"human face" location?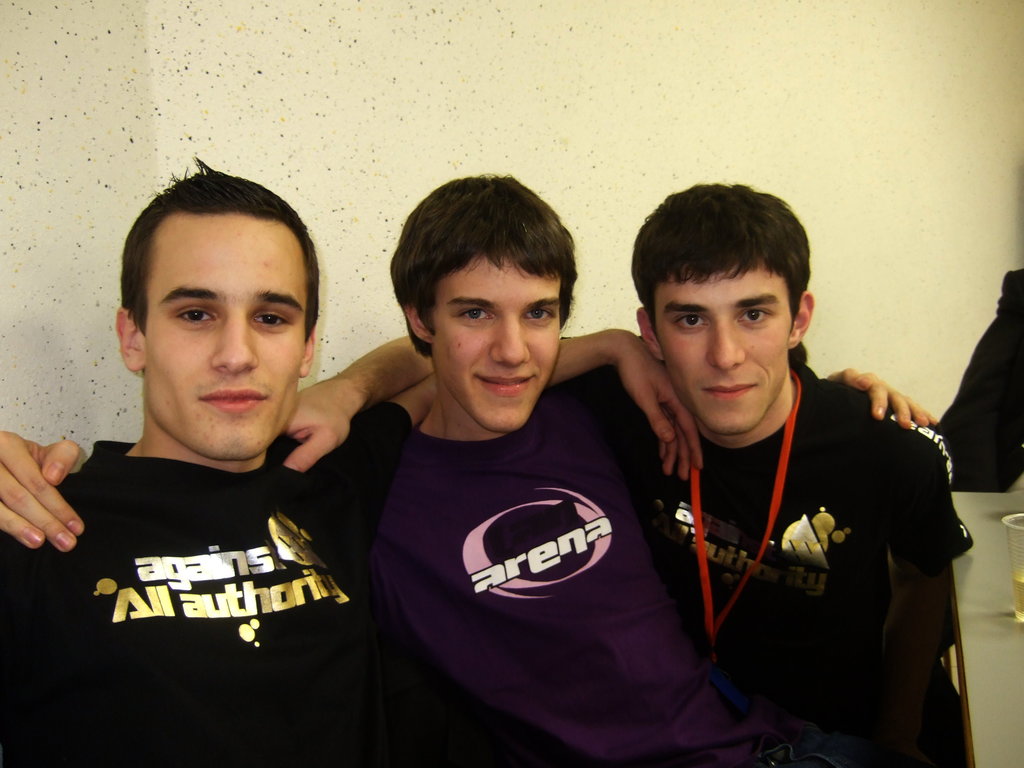
146, 212, 310, 458
